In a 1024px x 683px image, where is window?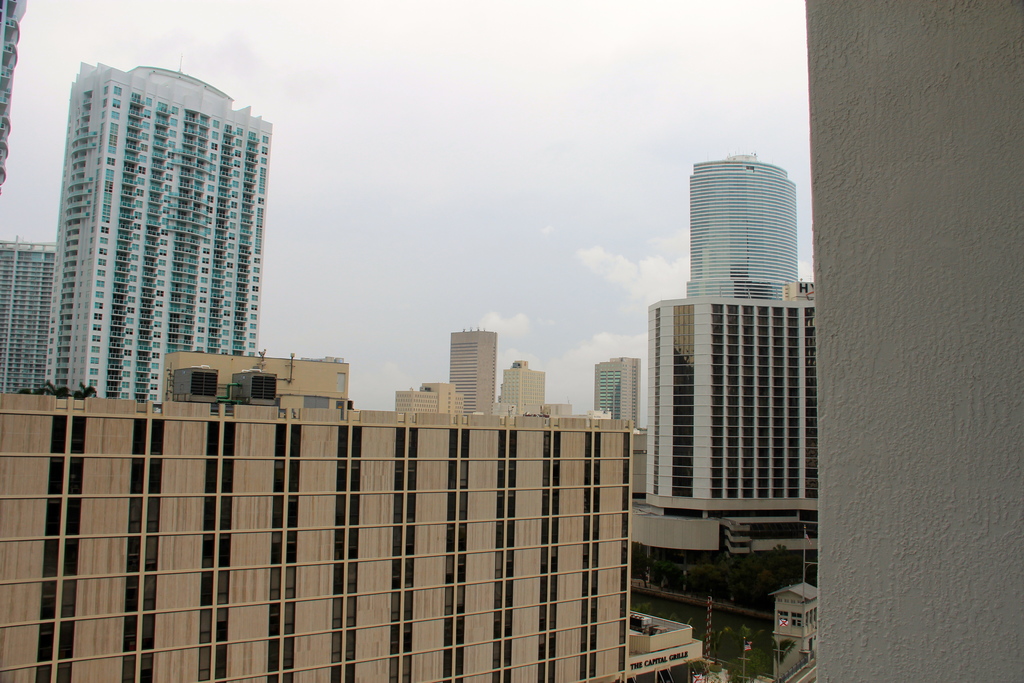
{"x1": 123, "y1": 336, "x2": 134, "y2": 346}.
